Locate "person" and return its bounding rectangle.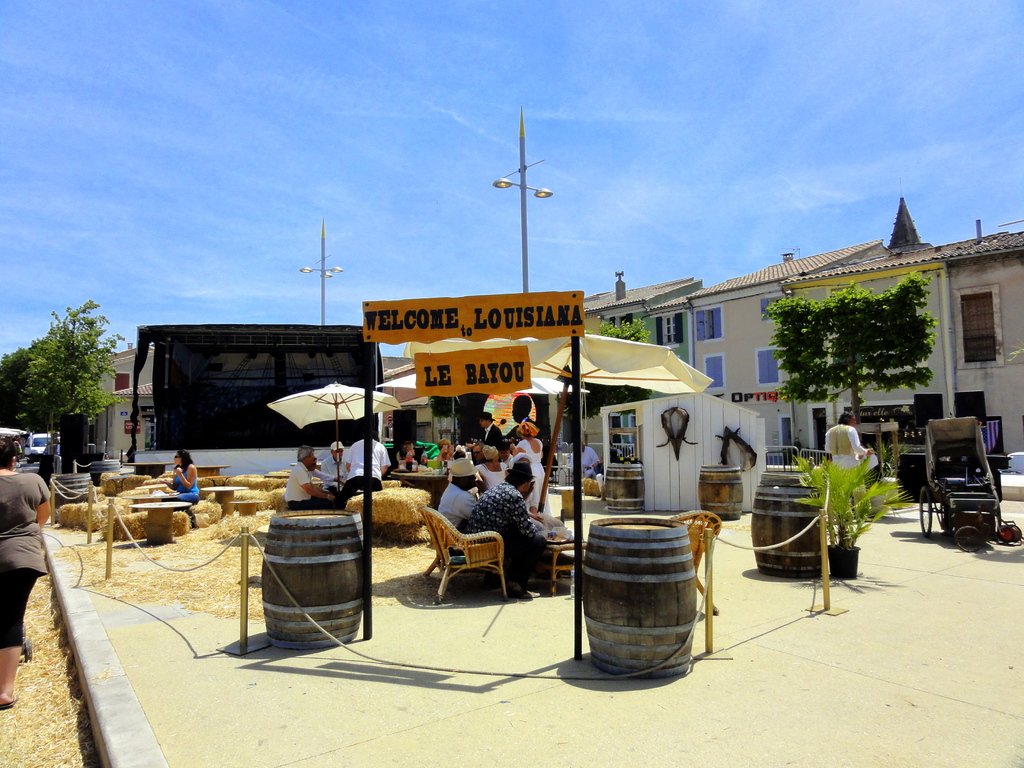
pyautogui.locateOnScreen(480, 414, 509, 452).
